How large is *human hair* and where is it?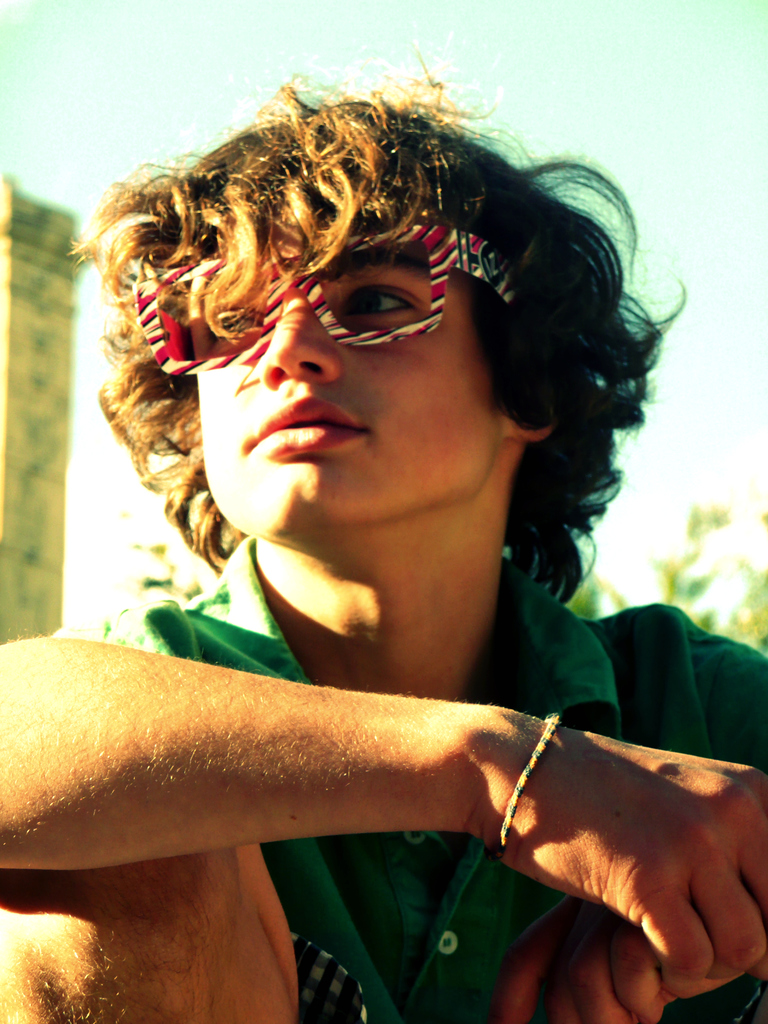
Bounding box: 55:60:616:509.
